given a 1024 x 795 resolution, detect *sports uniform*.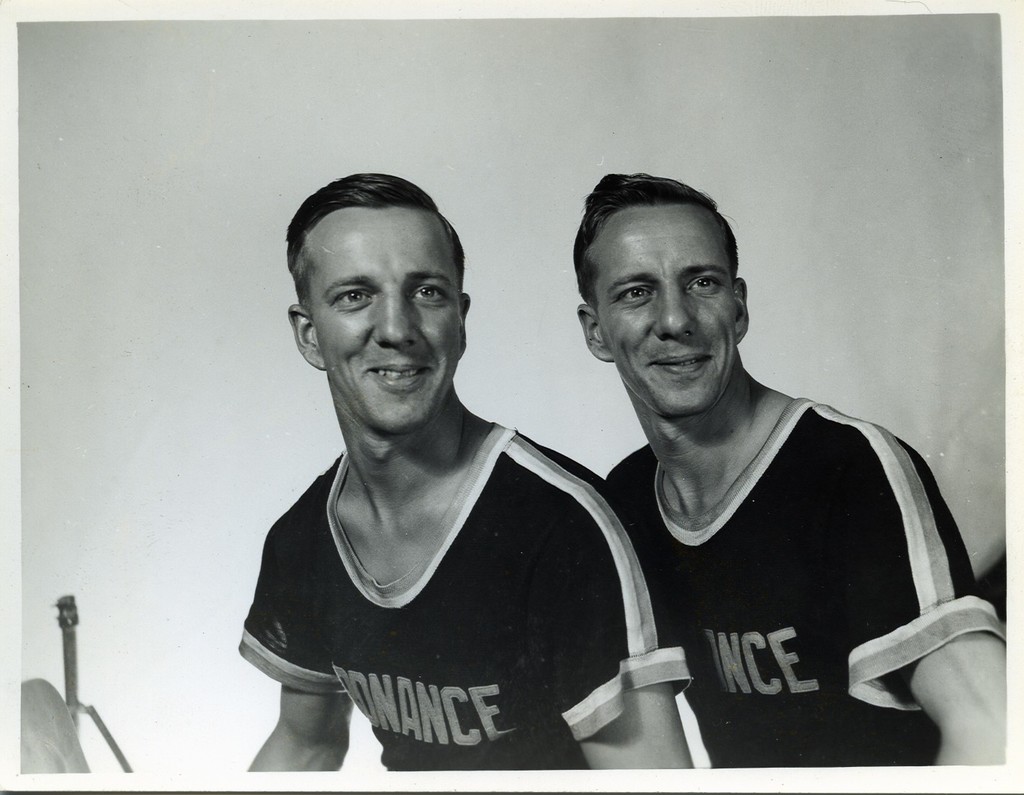
<region>604, 367, 1008, 783</region>.
